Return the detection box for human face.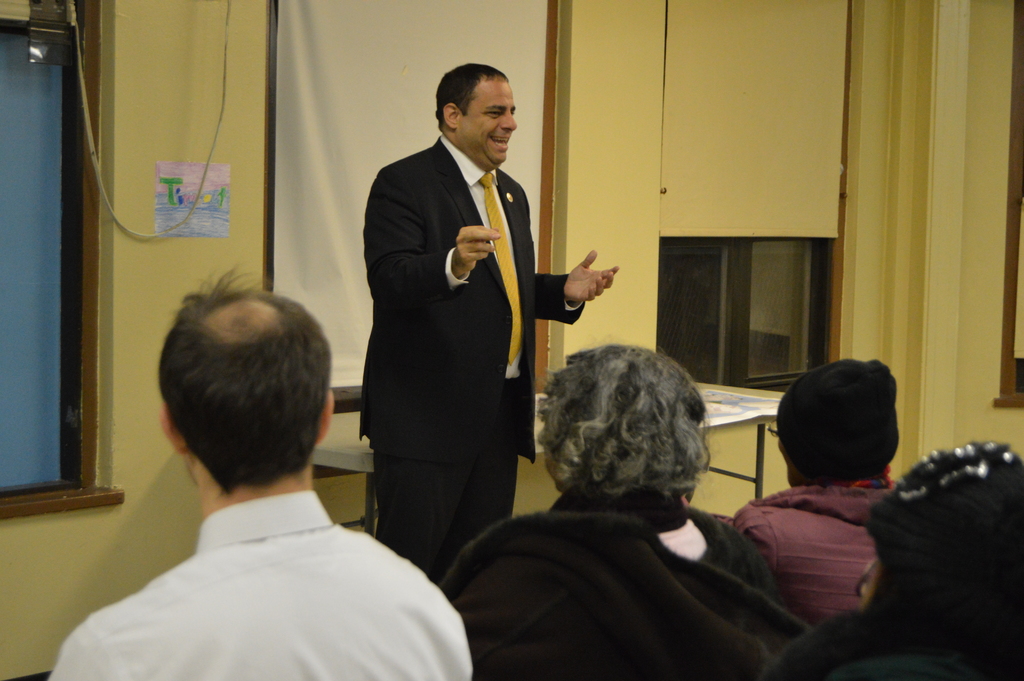
[456,83,516,167].
